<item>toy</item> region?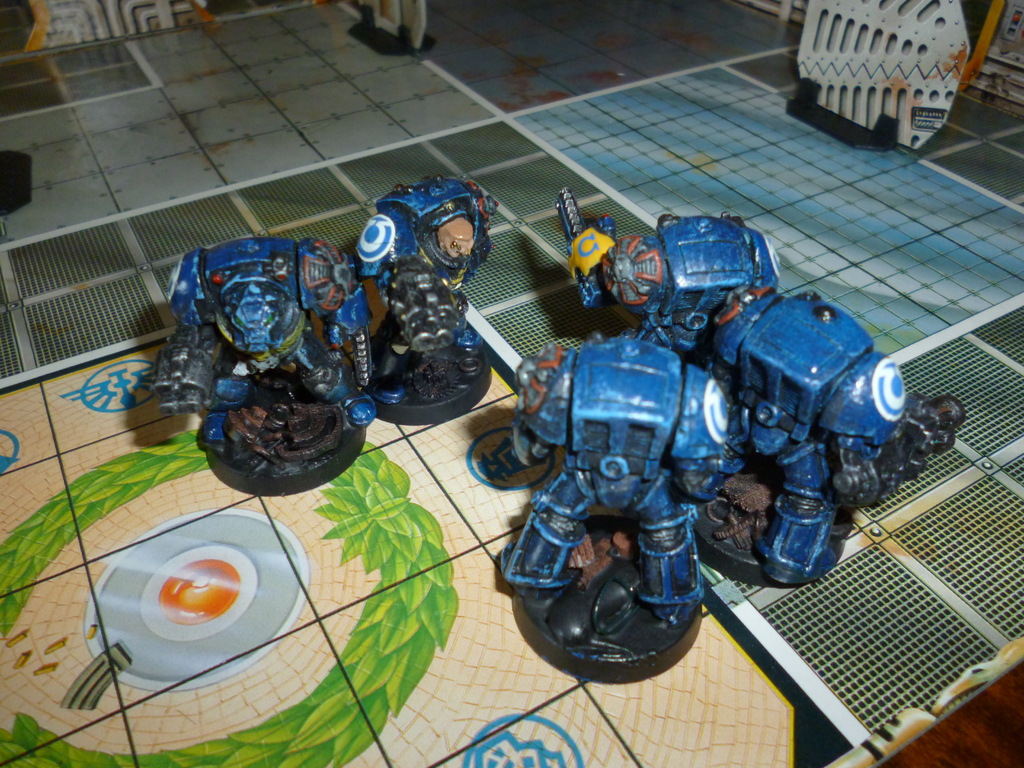
x1=150, y1=166, x2=494, y2=513
